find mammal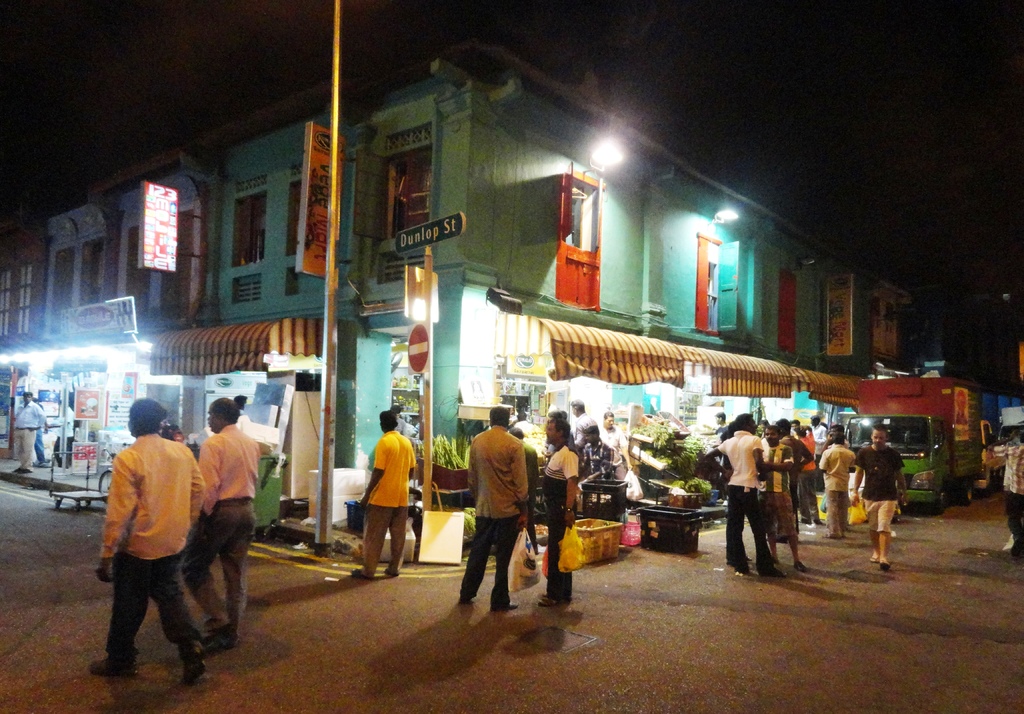
[left=189, top=385, right=257, bottom=647]
